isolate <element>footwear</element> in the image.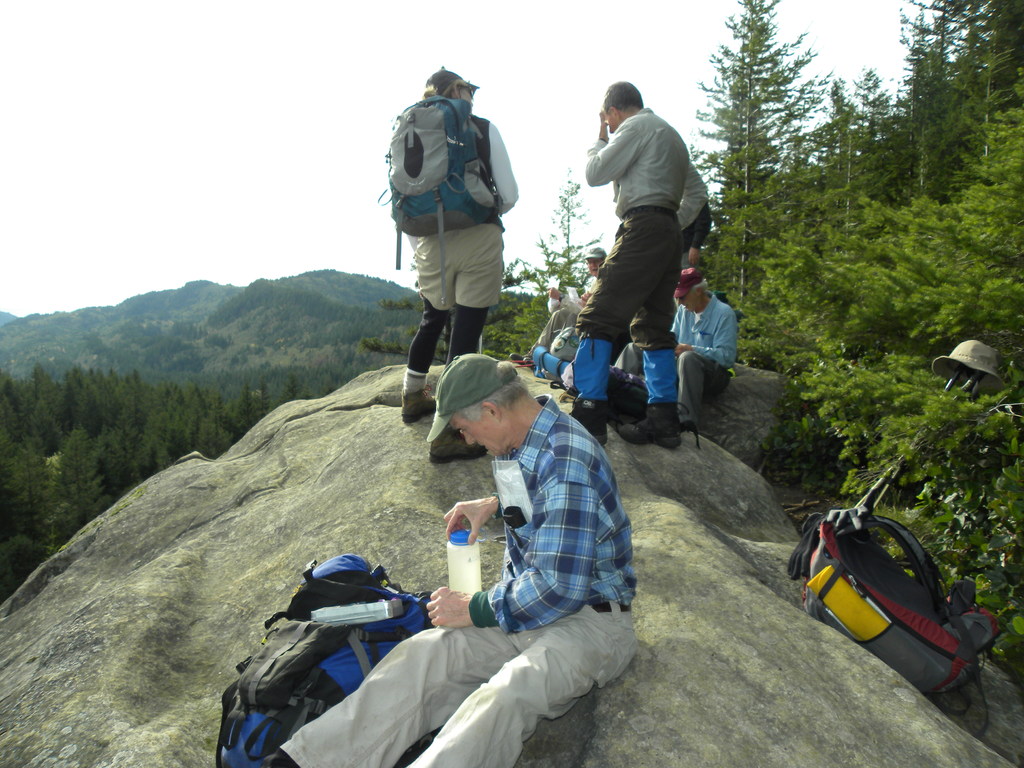
Isolated region: bbox(430, 427, 488, 461).
